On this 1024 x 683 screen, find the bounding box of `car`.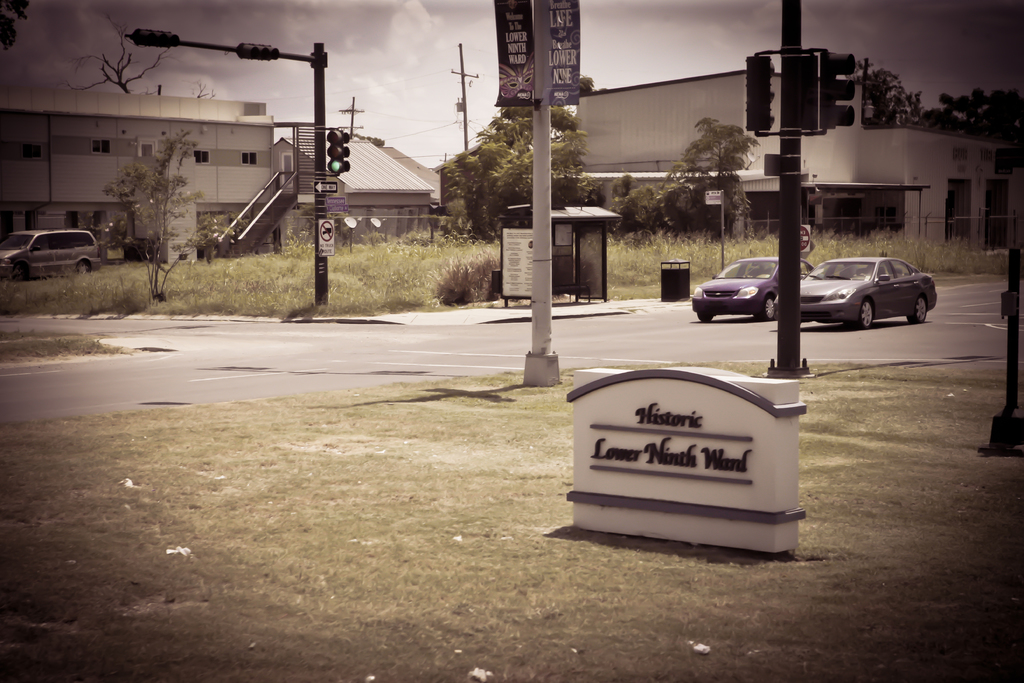
Bounding box: l=777, t=258, r=942, b=329.
